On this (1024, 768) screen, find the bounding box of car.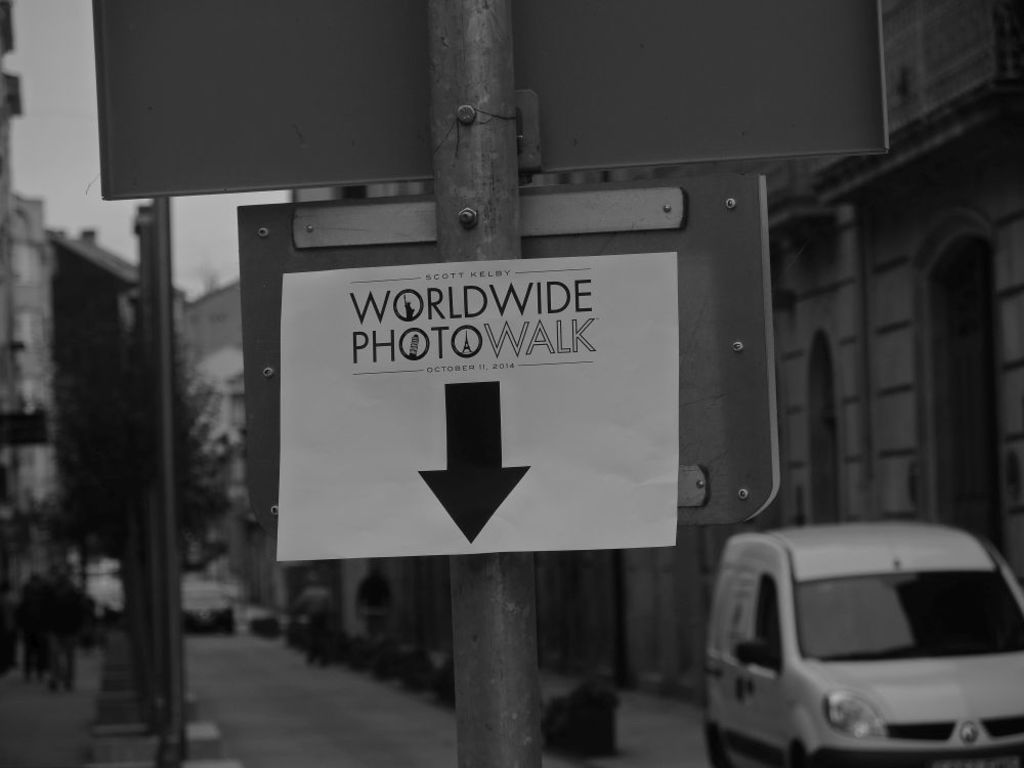
Bounding box: x1=705 y1=525 x2=1008 y2=767.
